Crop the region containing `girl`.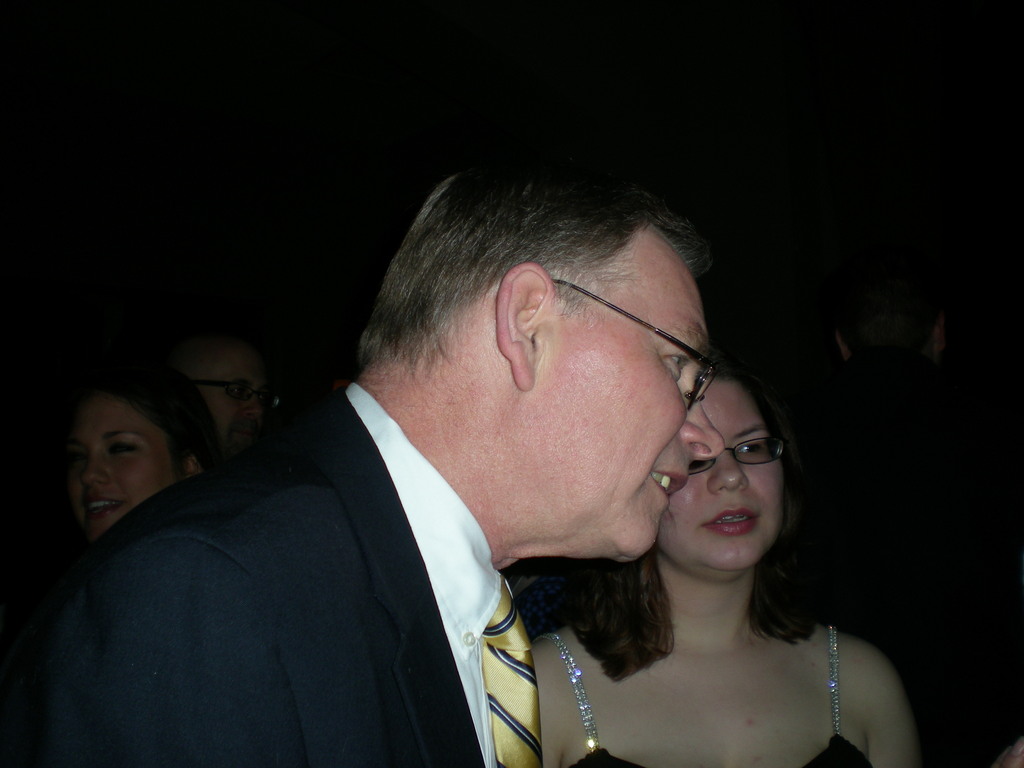
Crop region: [left=522, top=351, right=932, bottom=767].
